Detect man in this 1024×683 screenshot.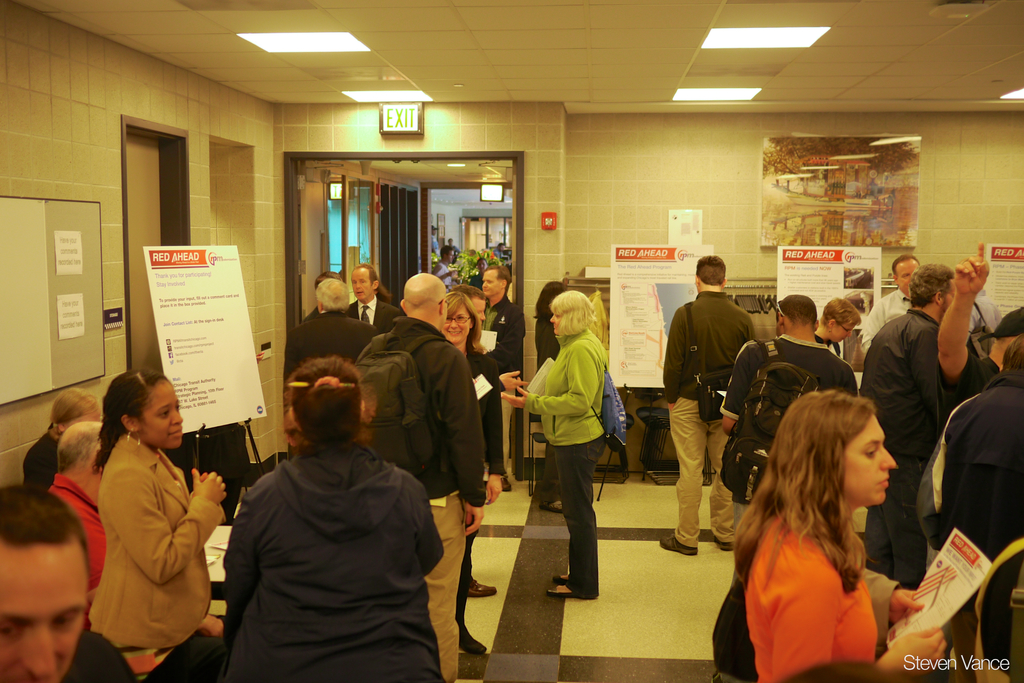
Detection: box(496, 243, 506, 257).
